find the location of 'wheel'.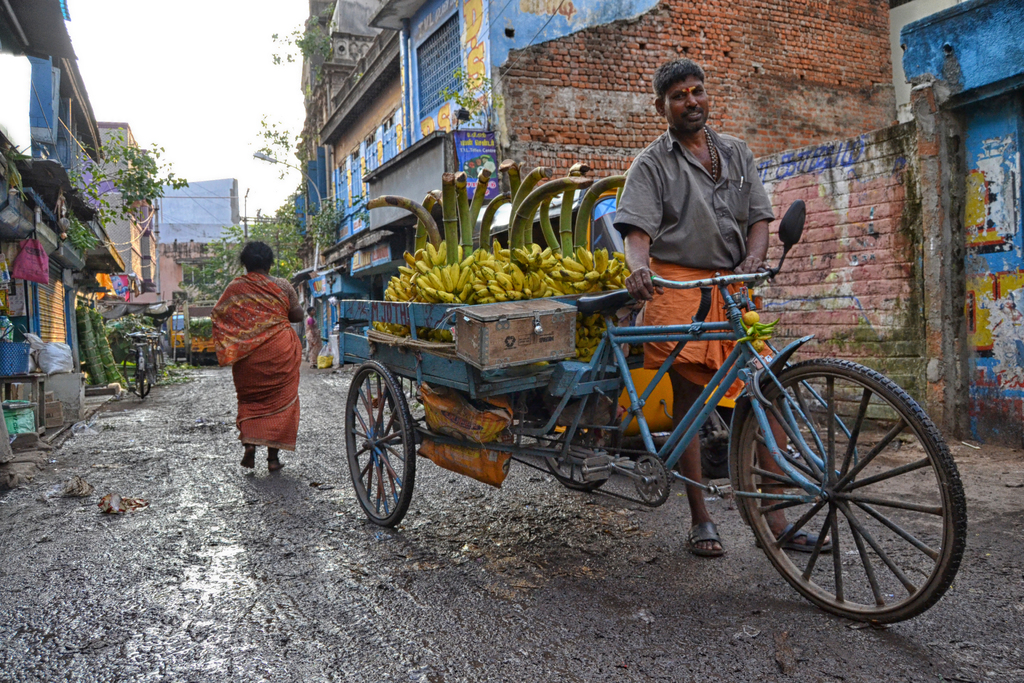
Location: [left=345, top=357, right=418, bottom=524].
